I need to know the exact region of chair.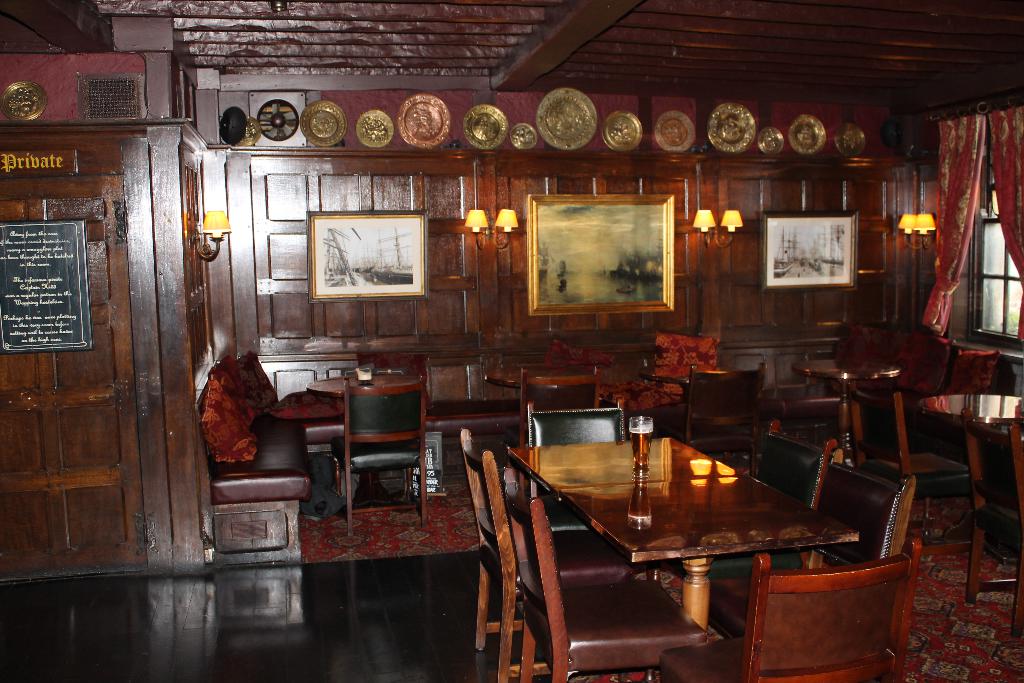
Region: bbox=(845, 381, 966, 554).
